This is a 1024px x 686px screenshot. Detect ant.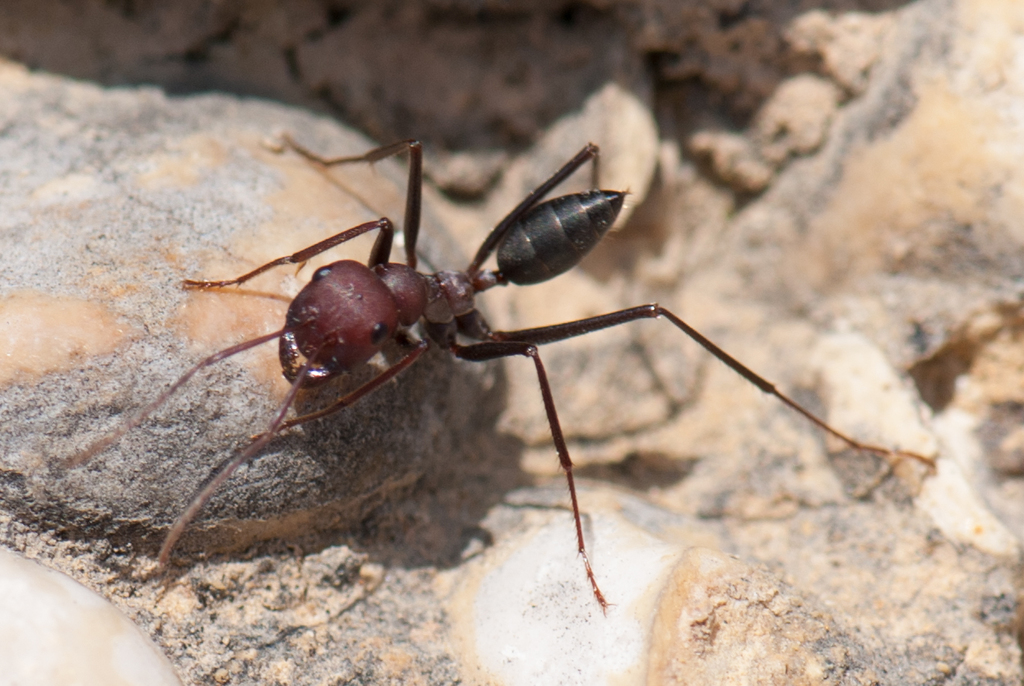
bbox(59, 140, 936, 613).
